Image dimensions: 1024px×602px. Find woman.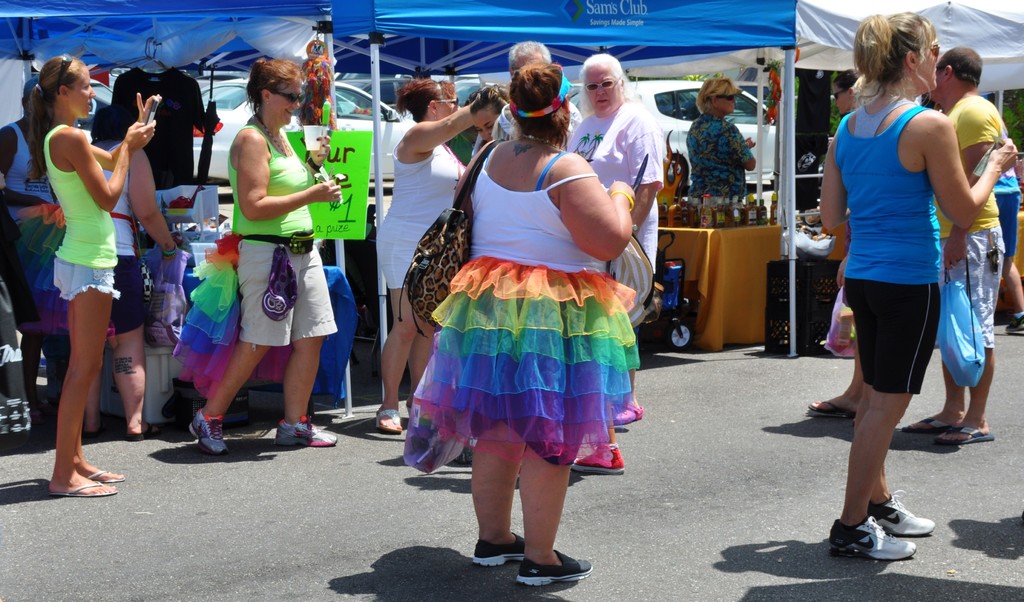
box=[74, 98, 189, 441].
